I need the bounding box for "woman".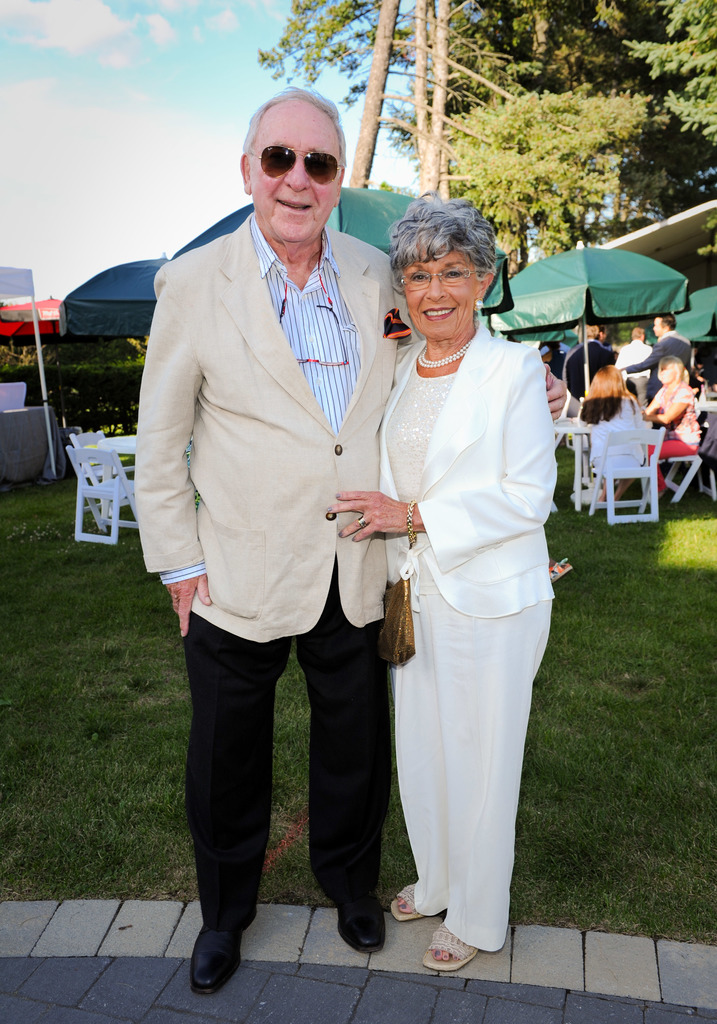
Here it is: left=575, top=364, right=649, bottom=502.
